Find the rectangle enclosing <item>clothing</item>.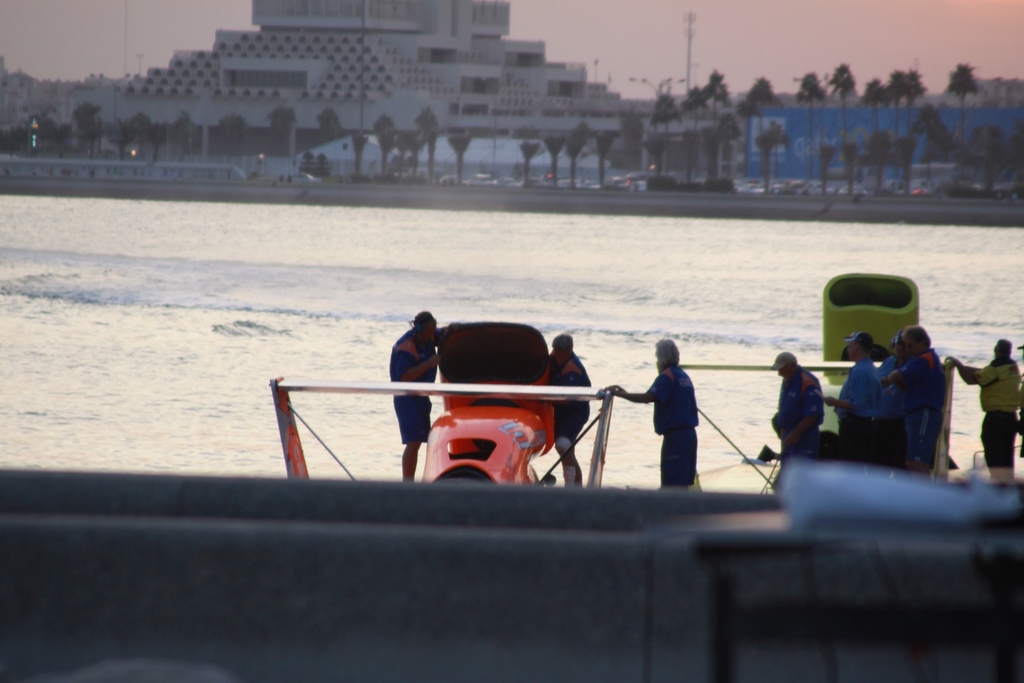
(390, 325, 443, 445).
